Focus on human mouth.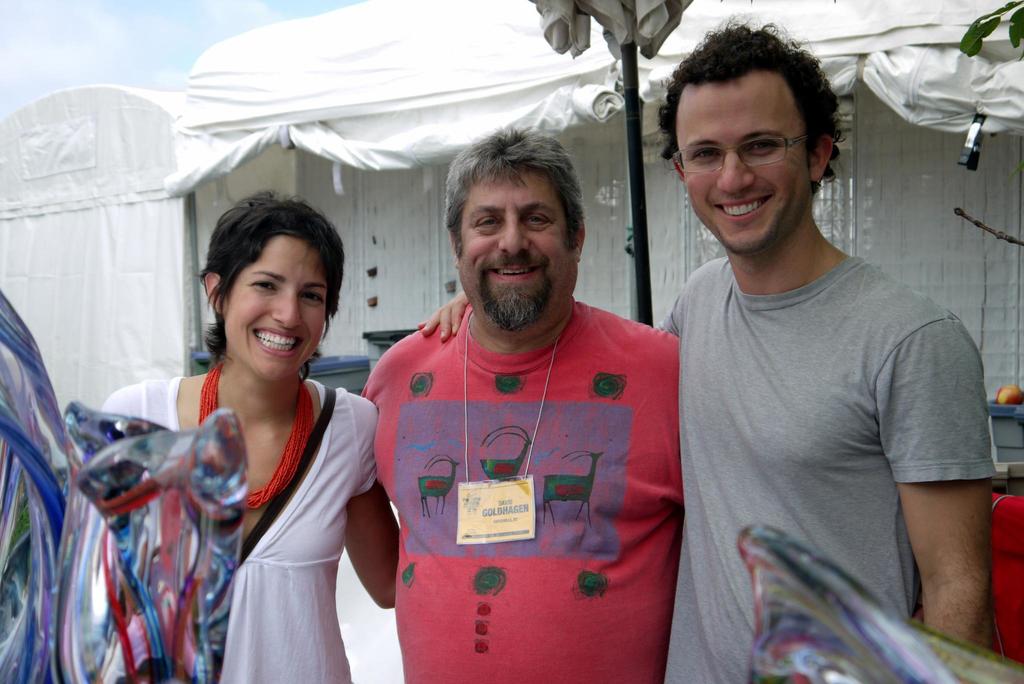
Focused at {"left": 712, "top": 195, "right": 776, "bottom": 231}.
